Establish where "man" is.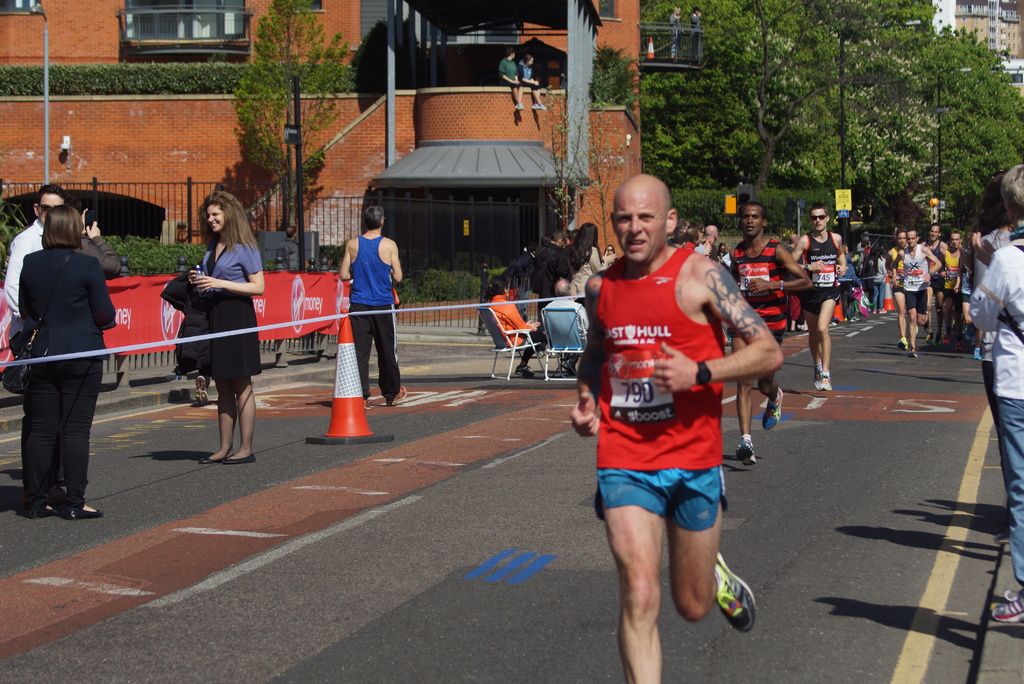
Established at [x1=935, y1=232, x2=966, y2=354].
